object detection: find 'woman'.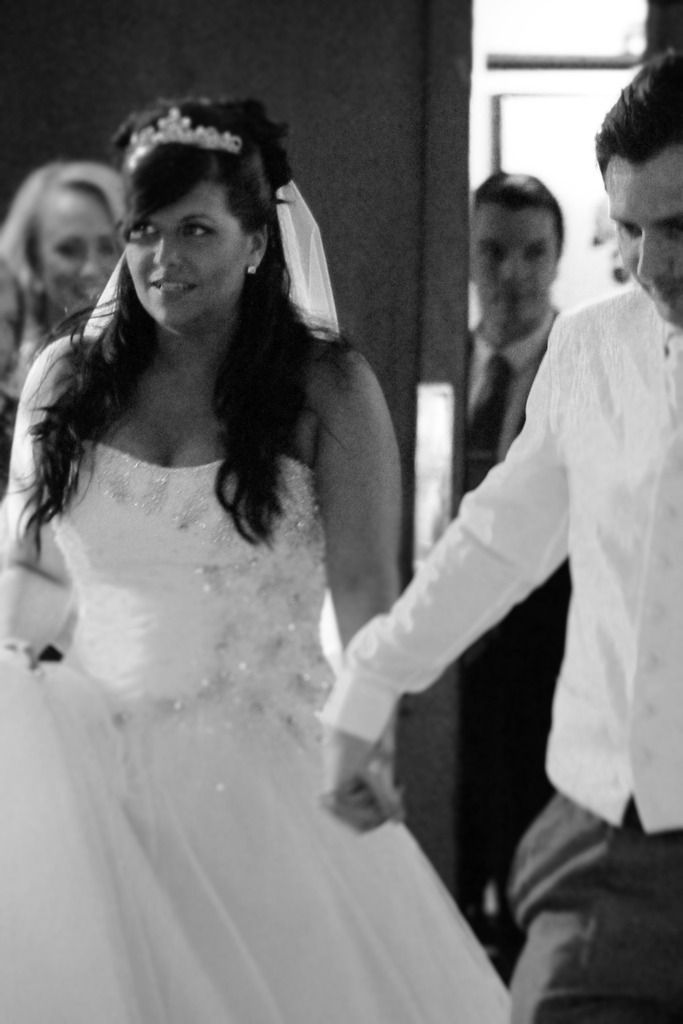
(left=0, top=88, right=511, bottom=1023).
